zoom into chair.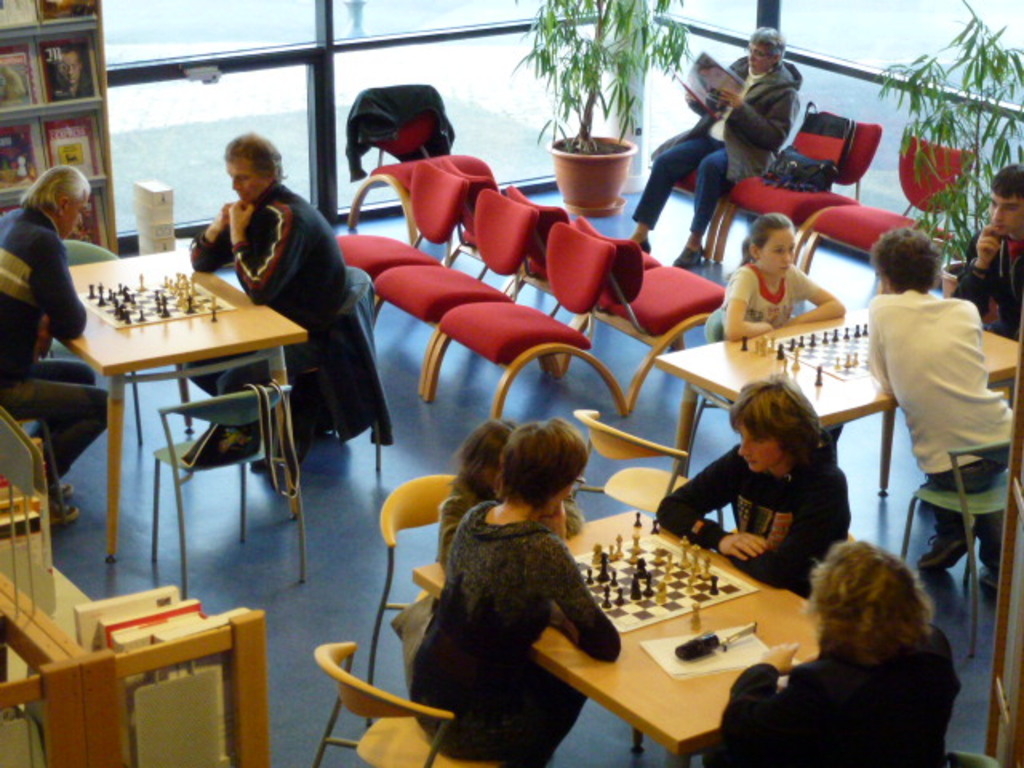
Zoom target: pyautogui.locateOnScreen(794, 128, 978, 318).
